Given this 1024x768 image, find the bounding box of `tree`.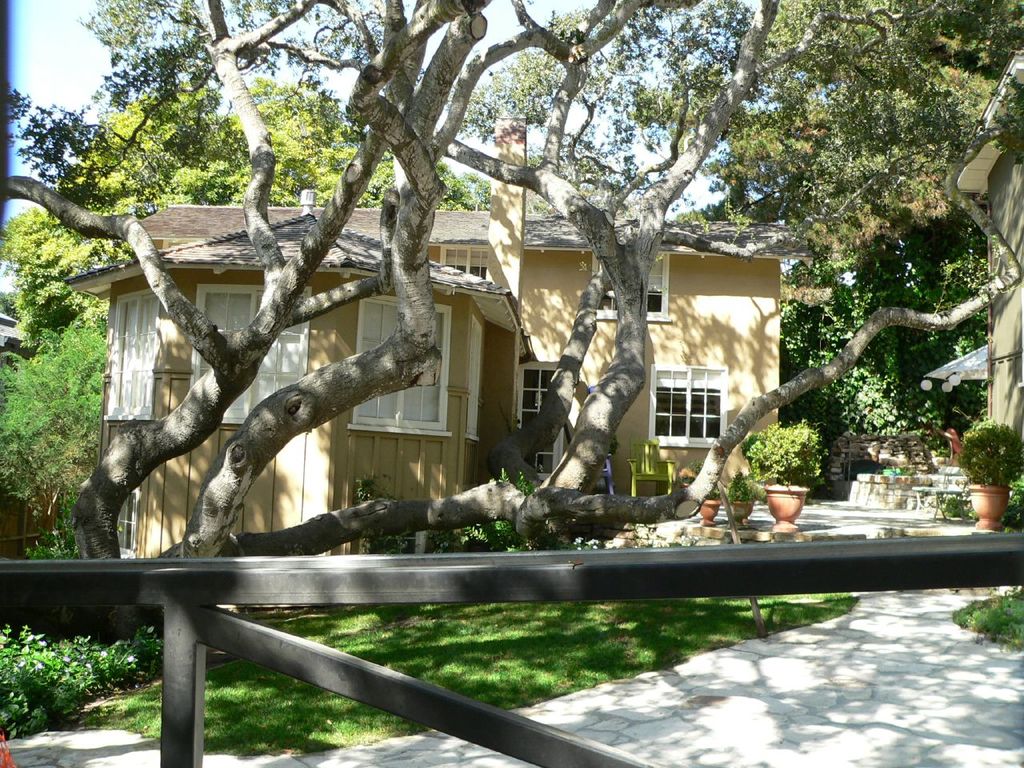
x1=8 y1=0 x2=1023 y2=648.
